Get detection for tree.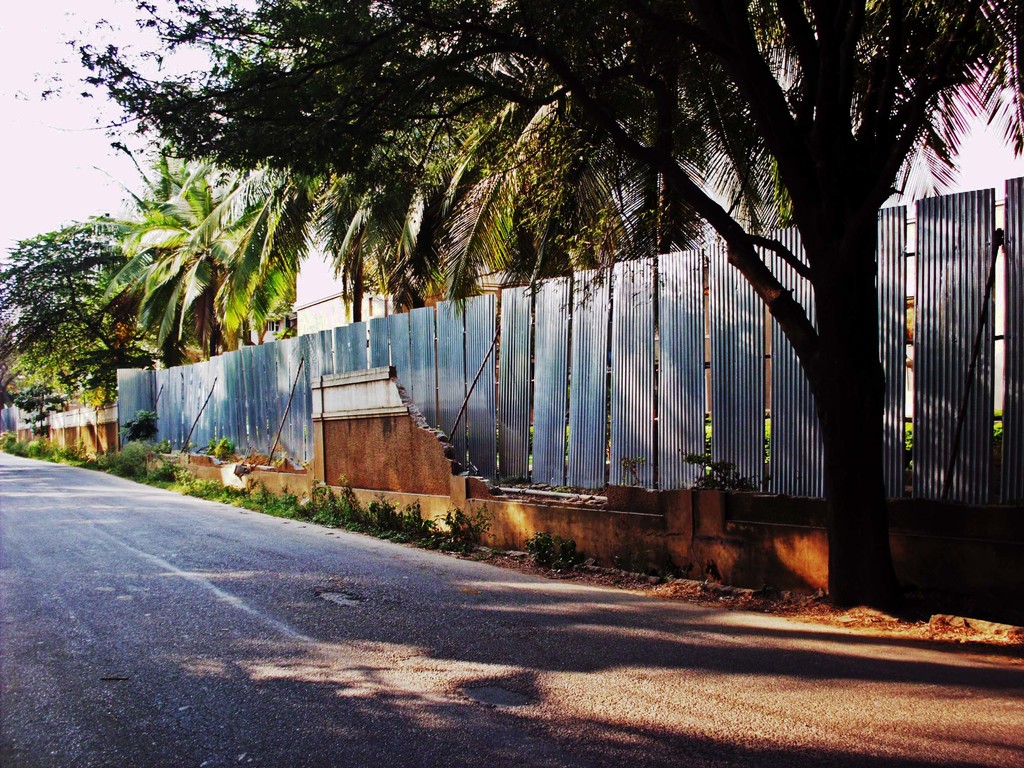
Detection: bbox=[437, 0, 1023, 604].
